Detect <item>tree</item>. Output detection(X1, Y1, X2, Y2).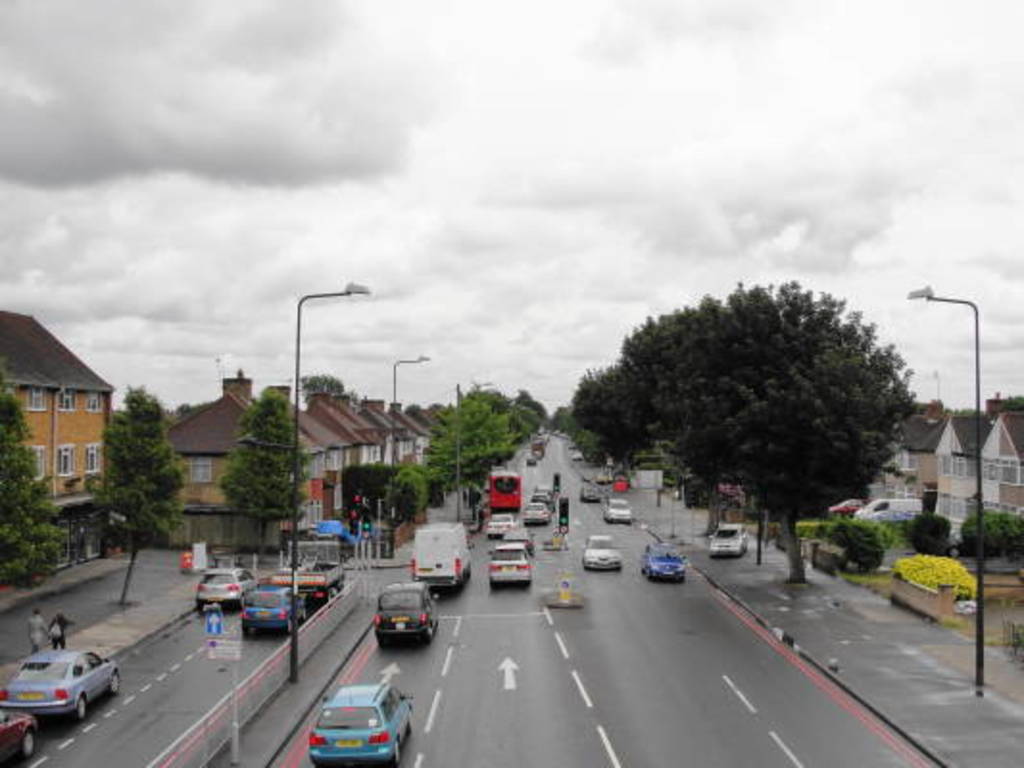
detection(85, 371, 190, 603).
